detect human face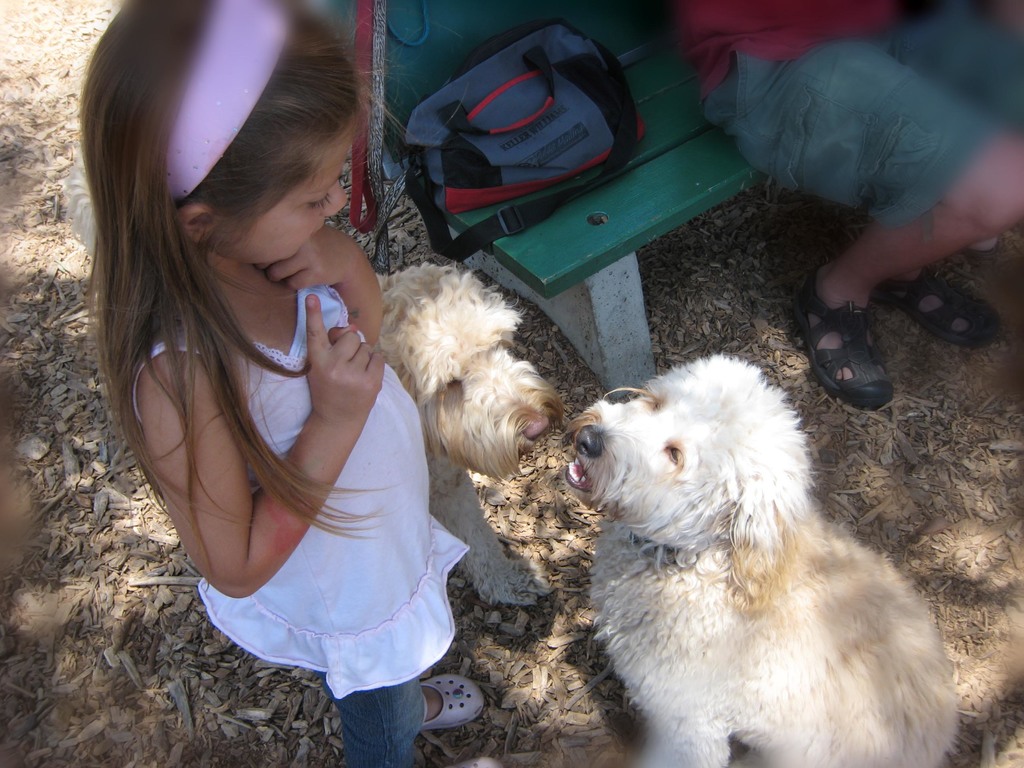
(236, 118, 352, 268)
